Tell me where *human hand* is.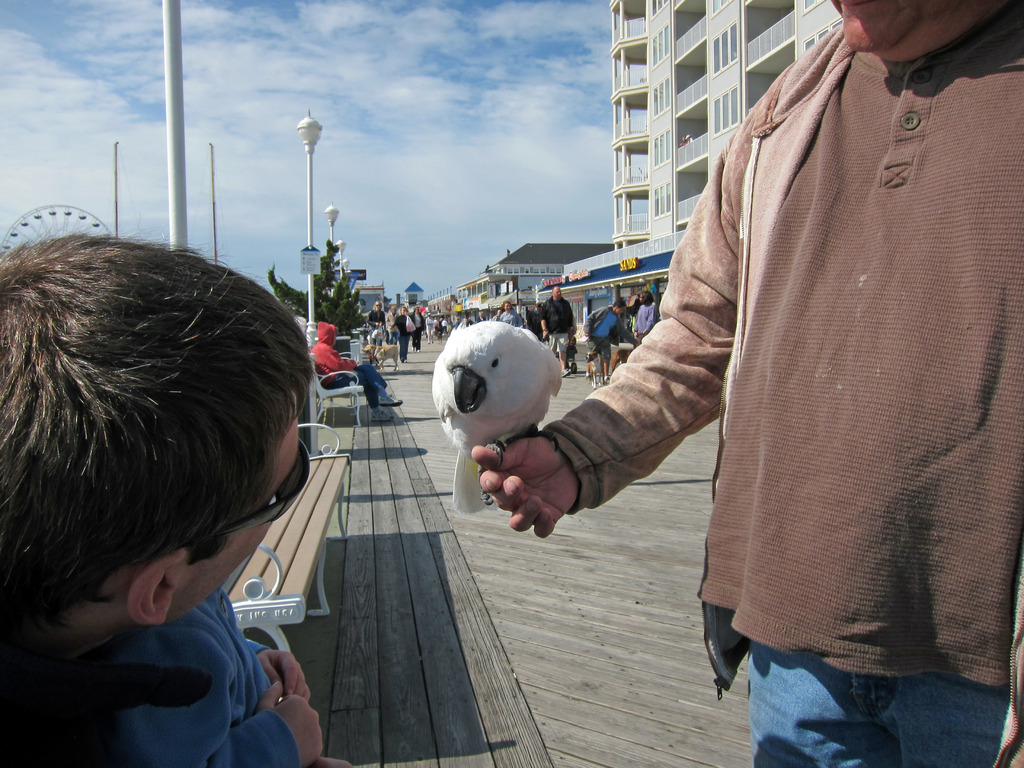
*human hand* is at [470,438,569,536].
